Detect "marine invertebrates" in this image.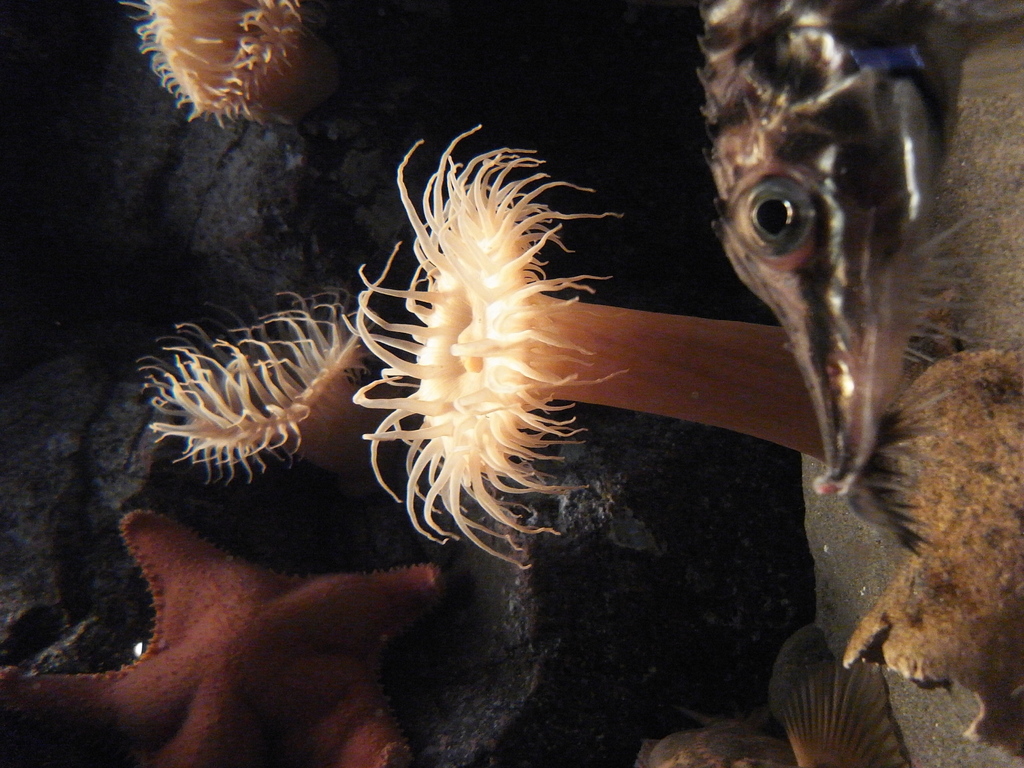
Detection: BBox(622, 701, 808, 767).
